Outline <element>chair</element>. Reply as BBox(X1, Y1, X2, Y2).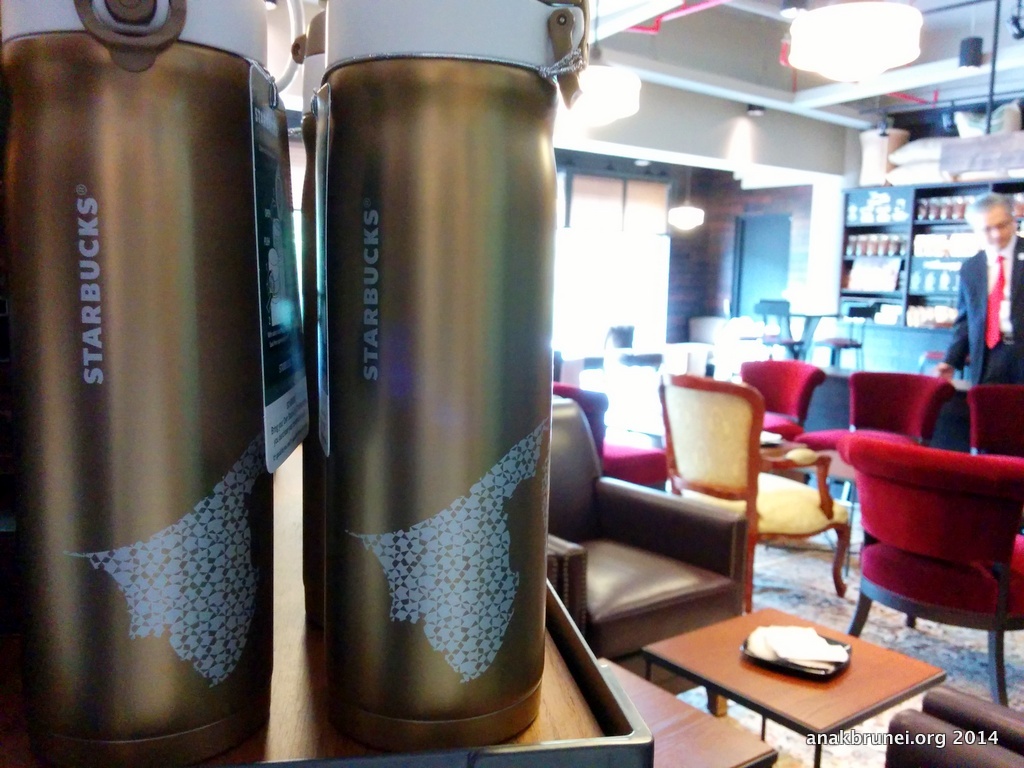
BBox(546, 398, 750, 712).
